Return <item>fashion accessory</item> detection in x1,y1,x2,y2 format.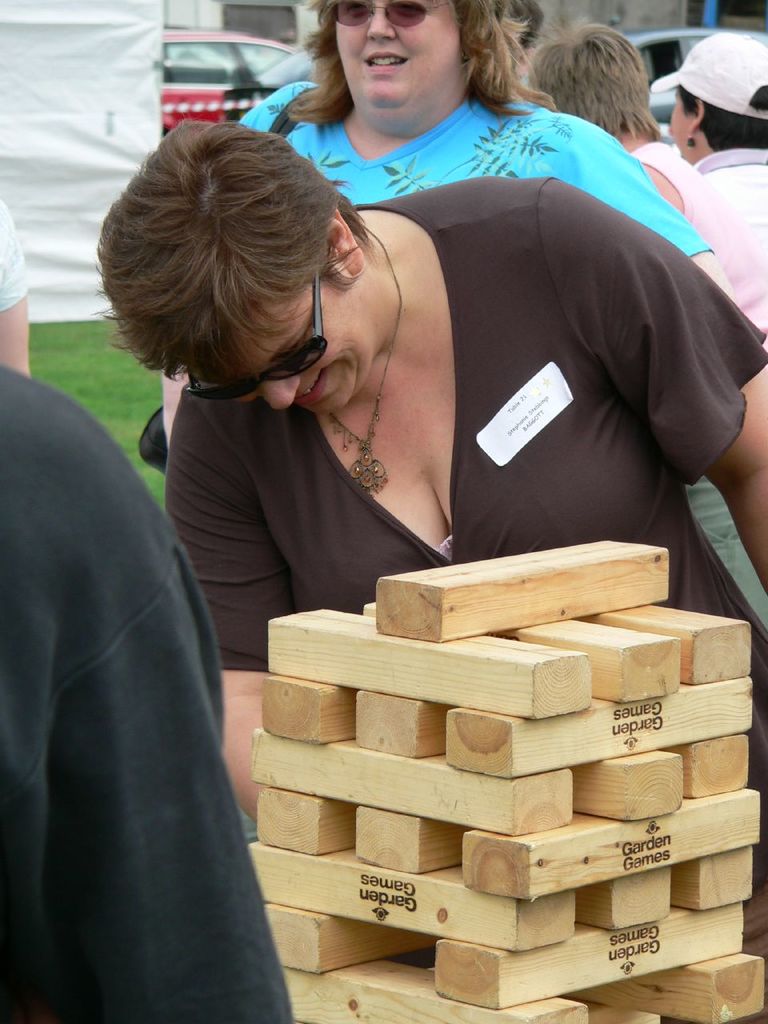
186,279,329,404.
